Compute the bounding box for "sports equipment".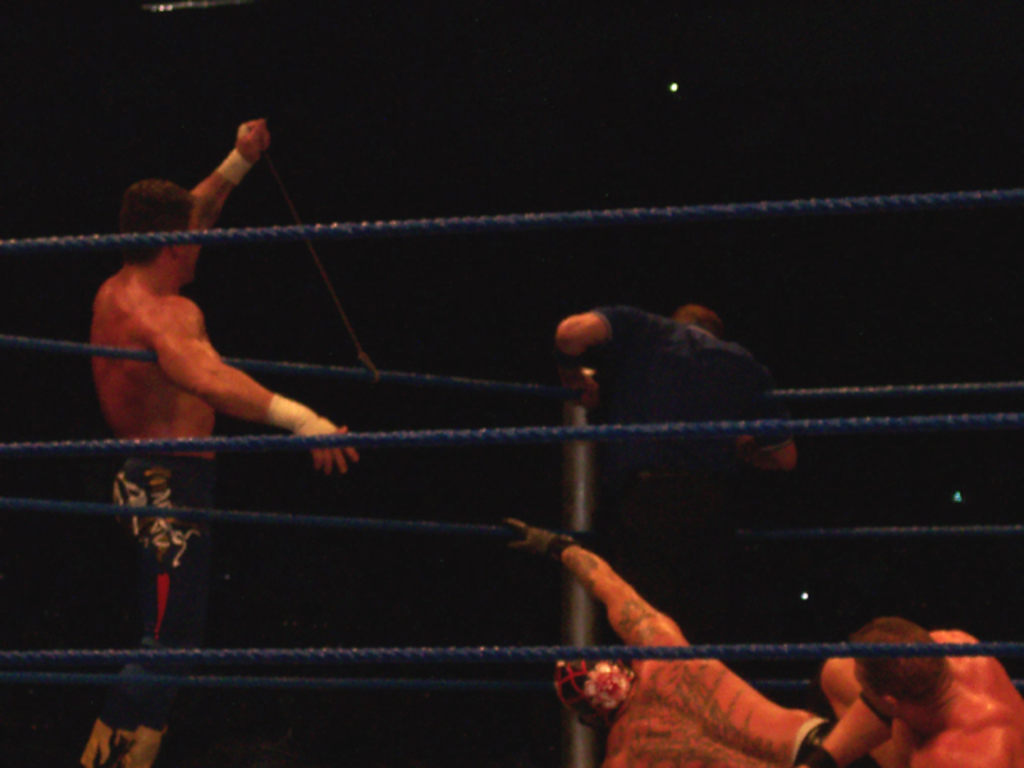
bbox(490, 515, 568, 570).
